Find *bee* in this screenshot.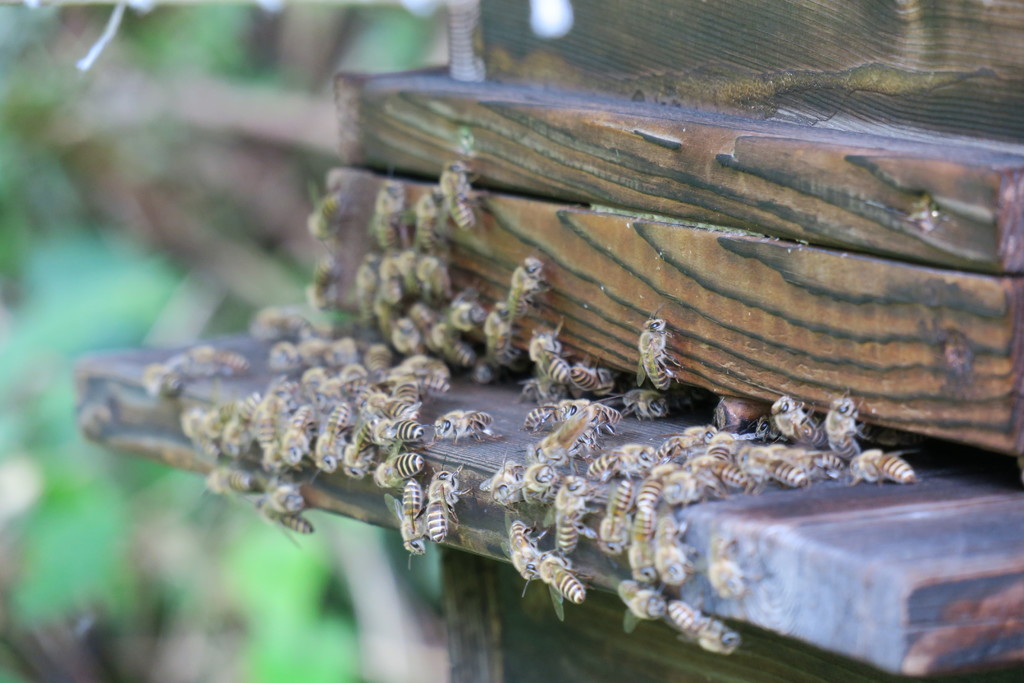
The bounding box for *bee* is box=[433, 172, 489, 225].
